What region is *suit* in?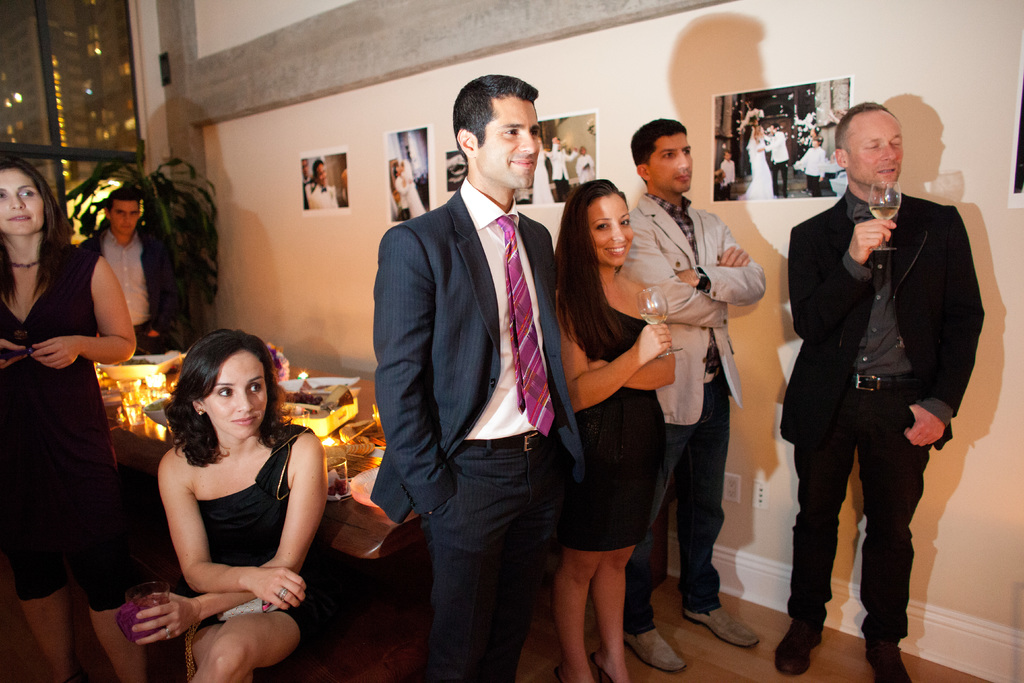
(85, 231, 184, 357).
